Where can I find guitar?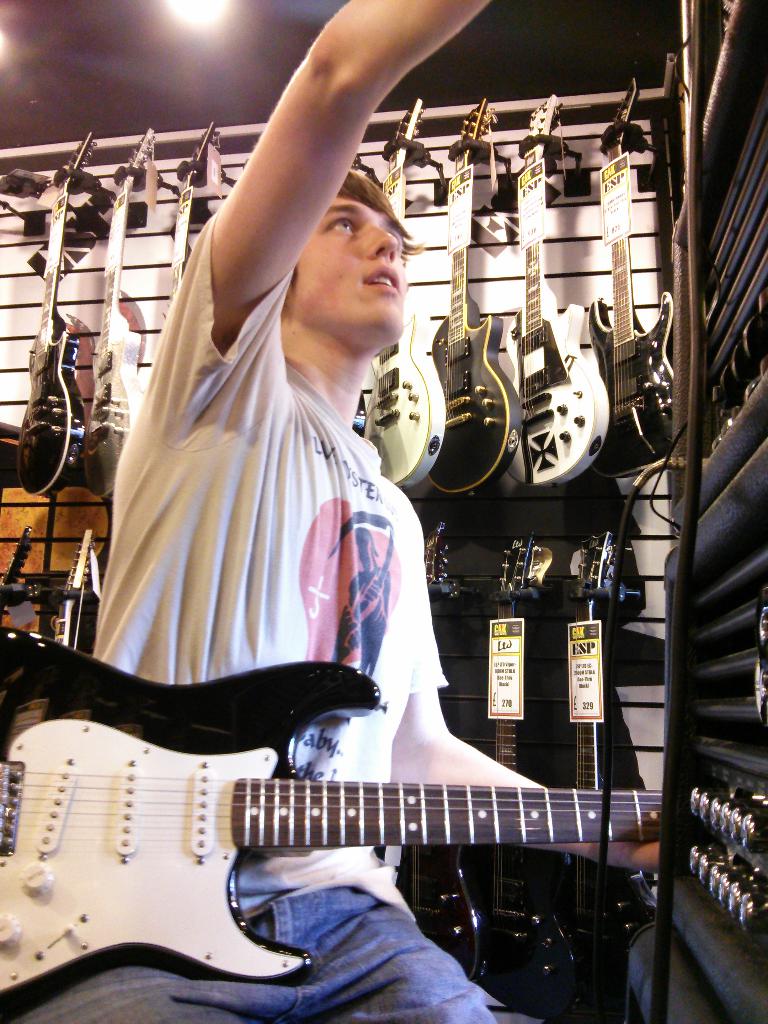
You can find it at Rect(0, 654, 706, 1004).
